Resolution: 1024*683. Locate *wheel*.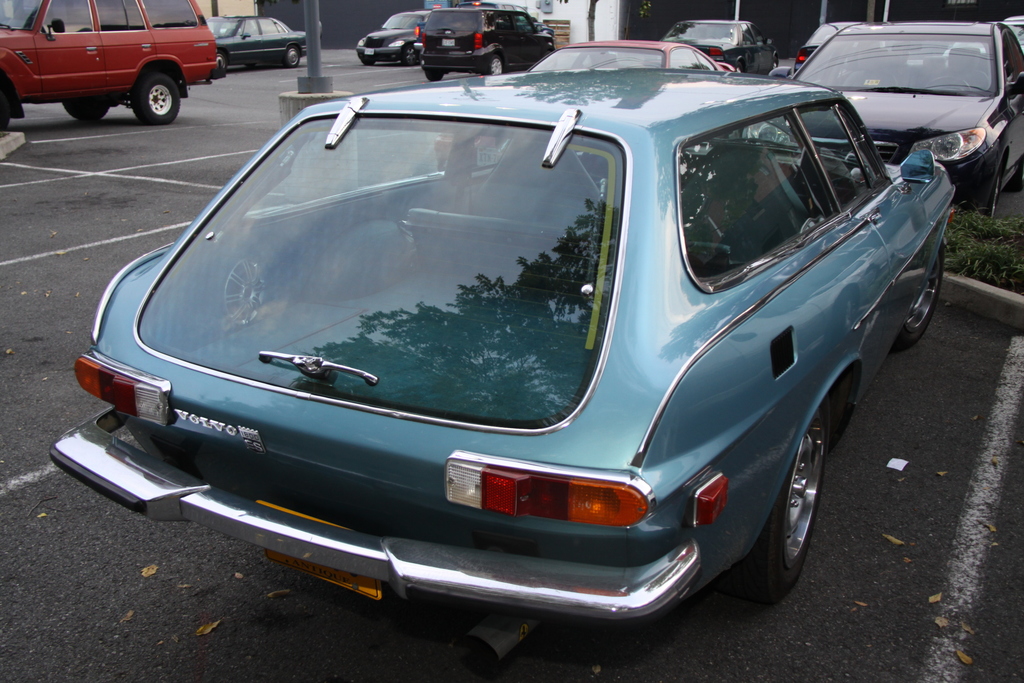
[x1=130, y1=70, x2=189, y2=126].
